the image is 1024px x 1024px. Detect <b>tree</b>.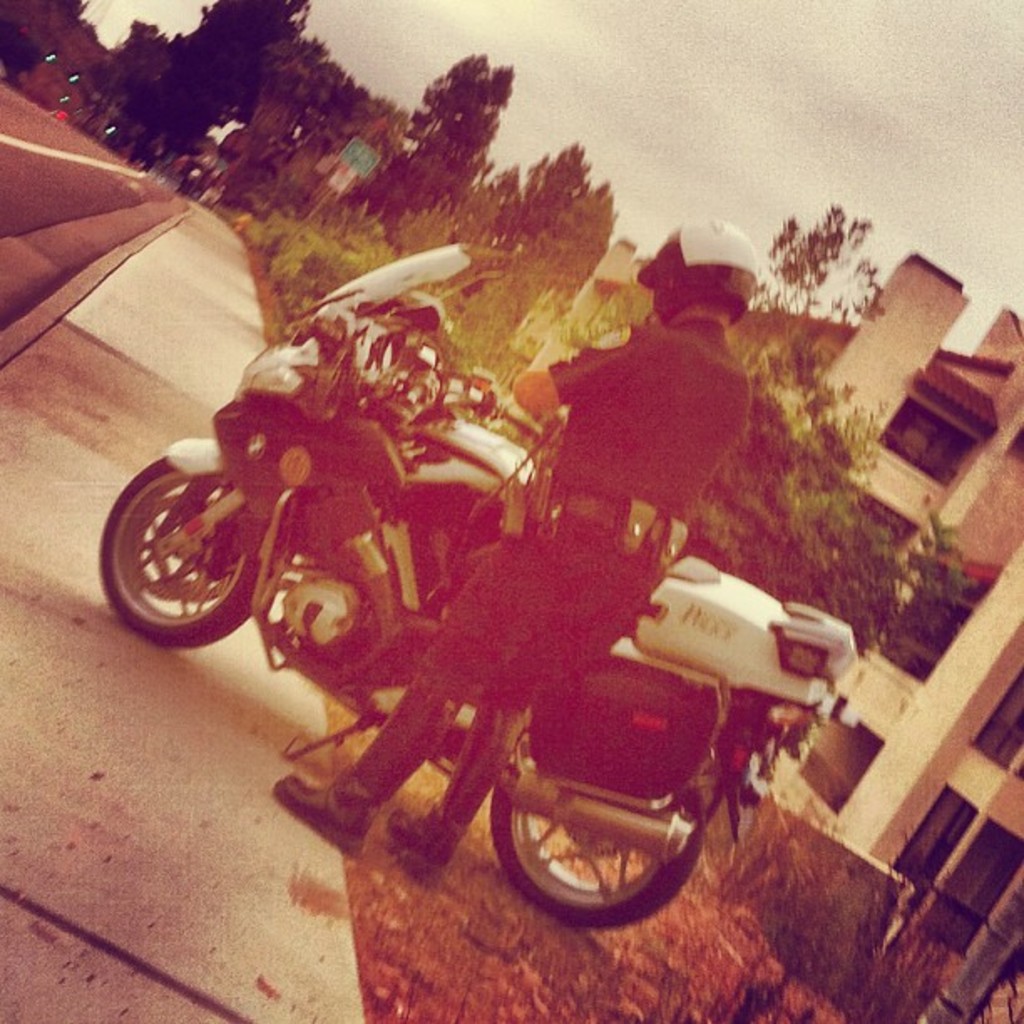
Detection: 718/192/972/643.
